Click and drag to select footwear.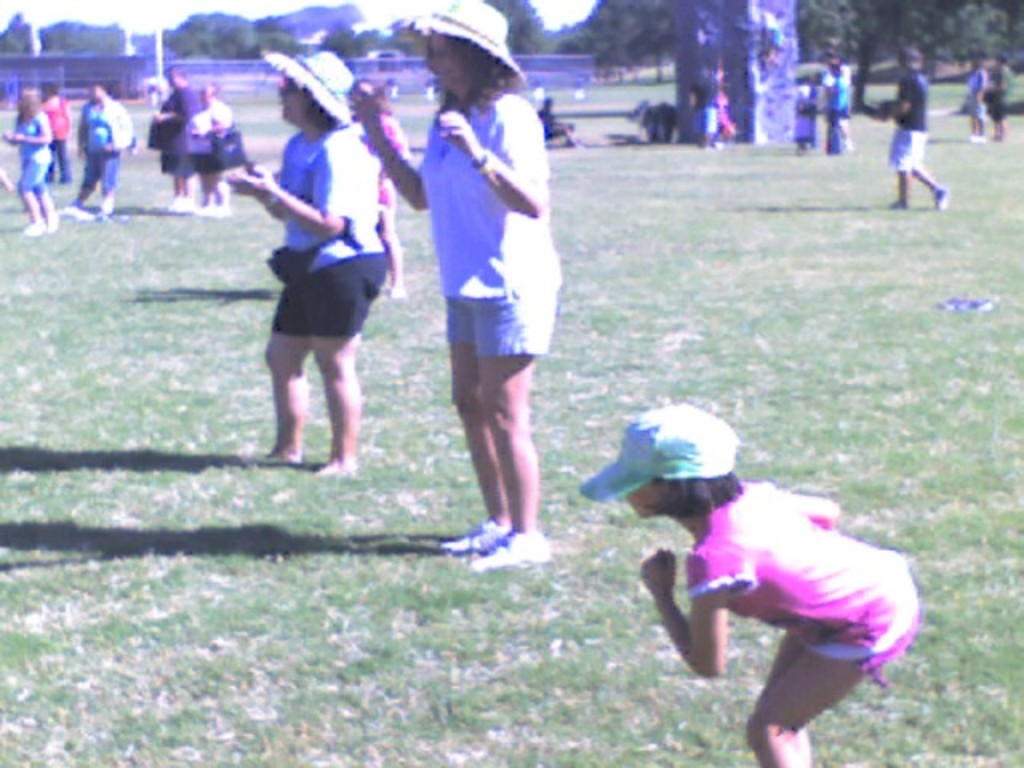
Selection: (x1=438, y1=515, x2=558, y2=570).
